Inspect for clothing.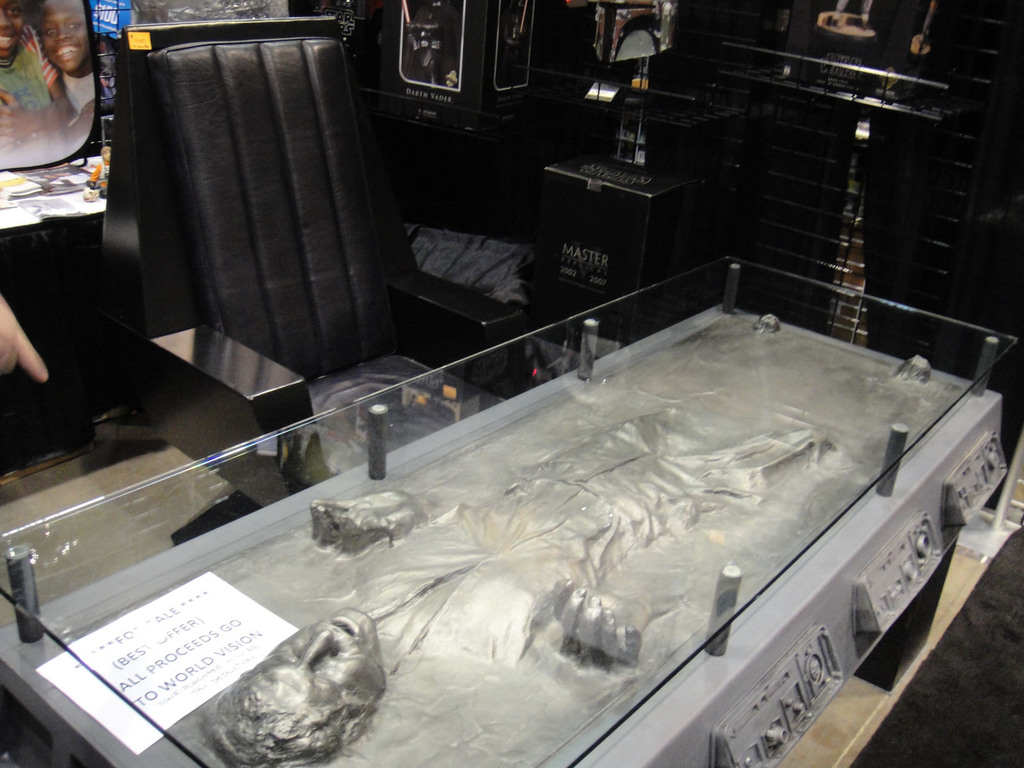
Inspection: locate(56, 67, 116, 120).
